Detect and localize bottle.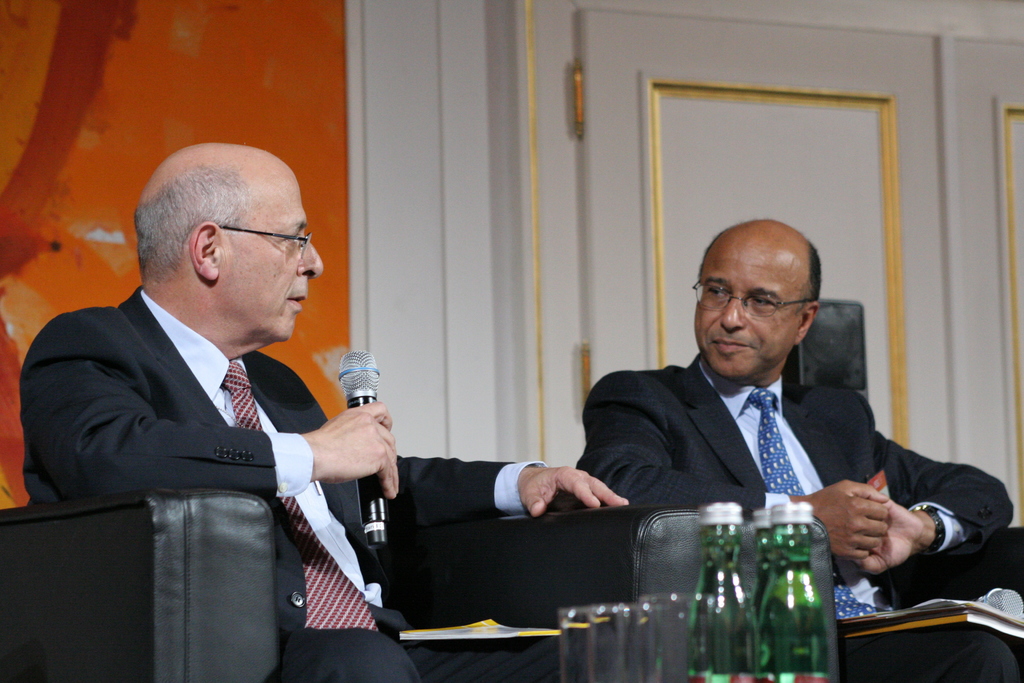
Localized at bbox(683, 498, 751, 680).
